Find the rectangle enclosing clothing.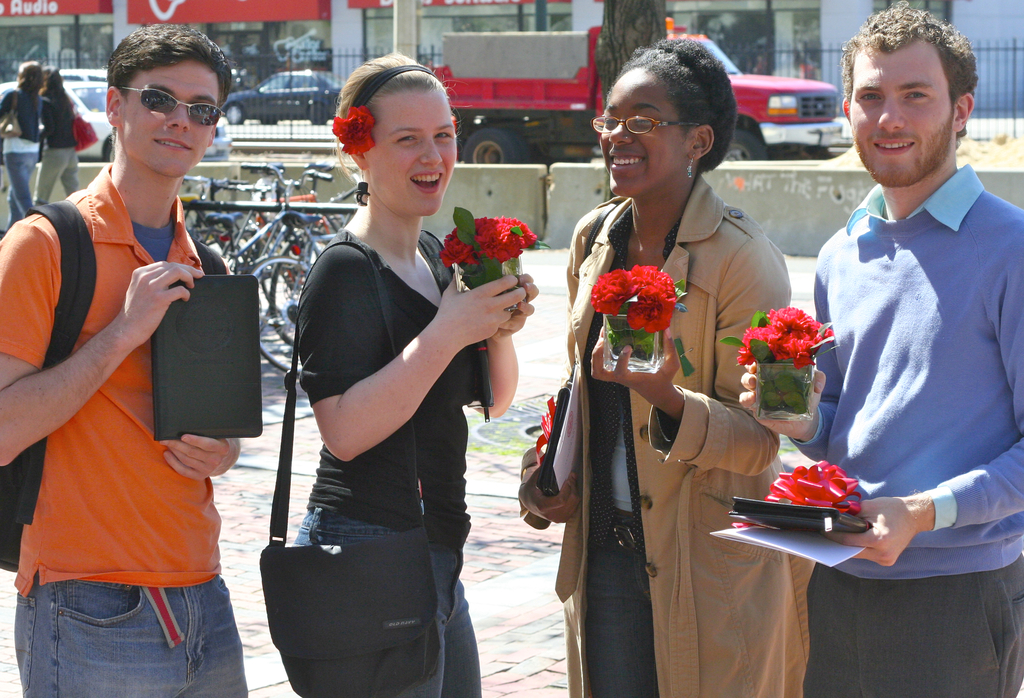
(0,163,250,697).
